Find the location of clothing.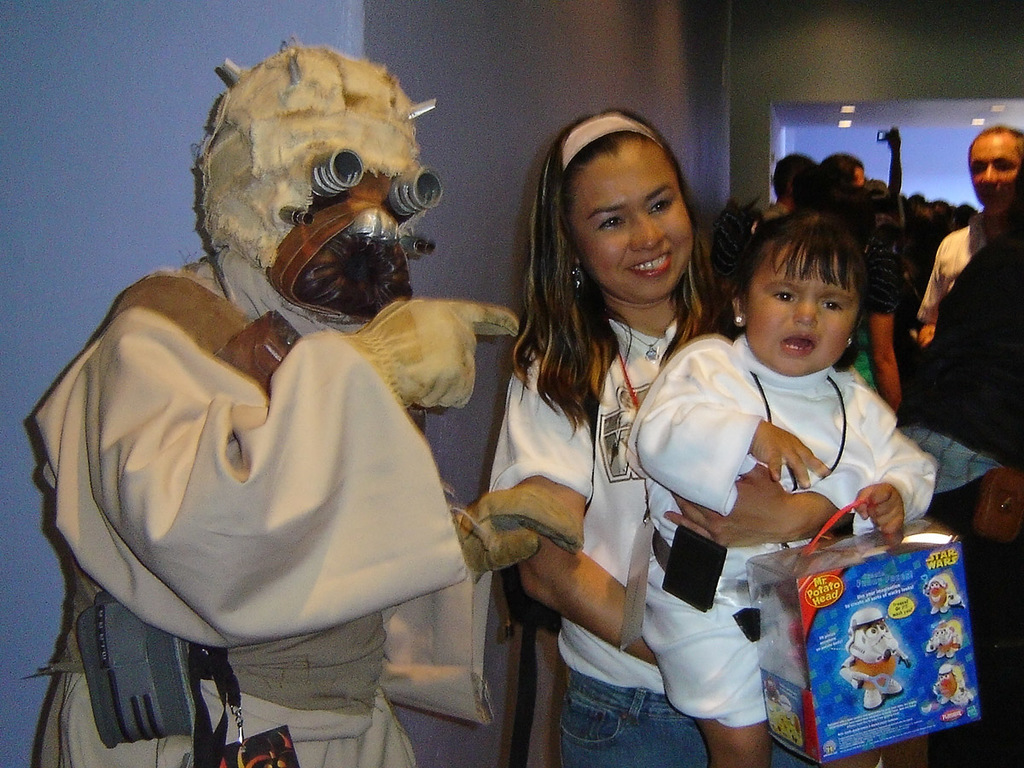
Location: 924/250/1023/471.
